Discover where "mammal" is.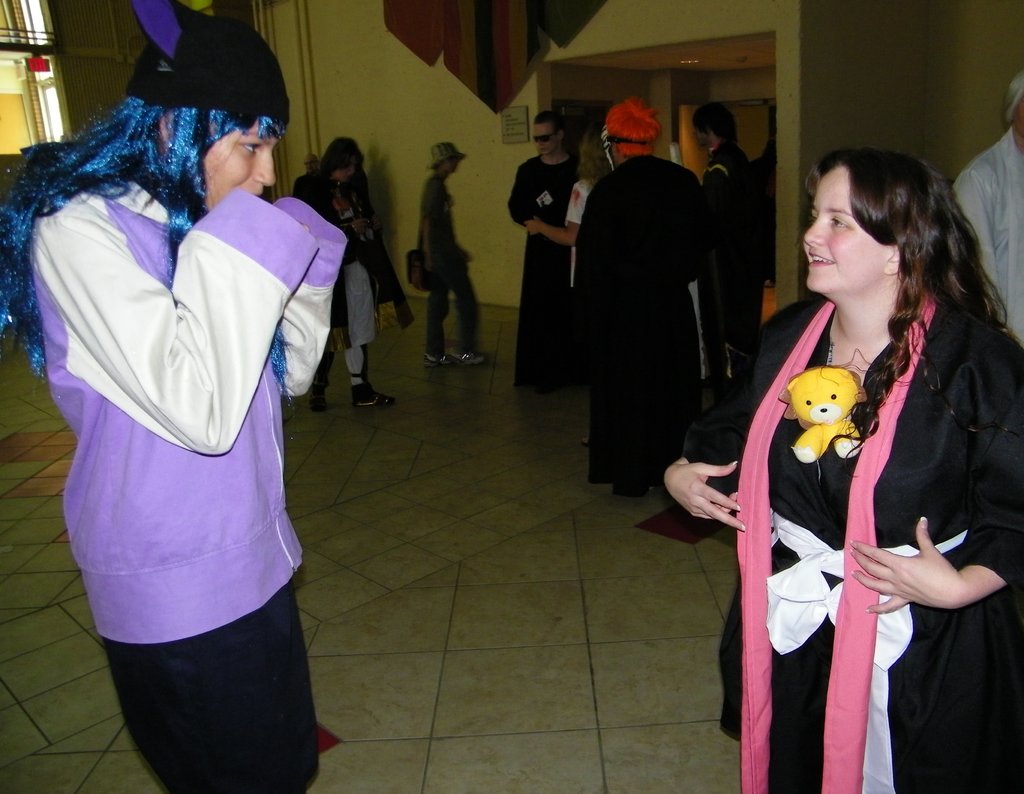
Discovered at 705/99/762/402.
